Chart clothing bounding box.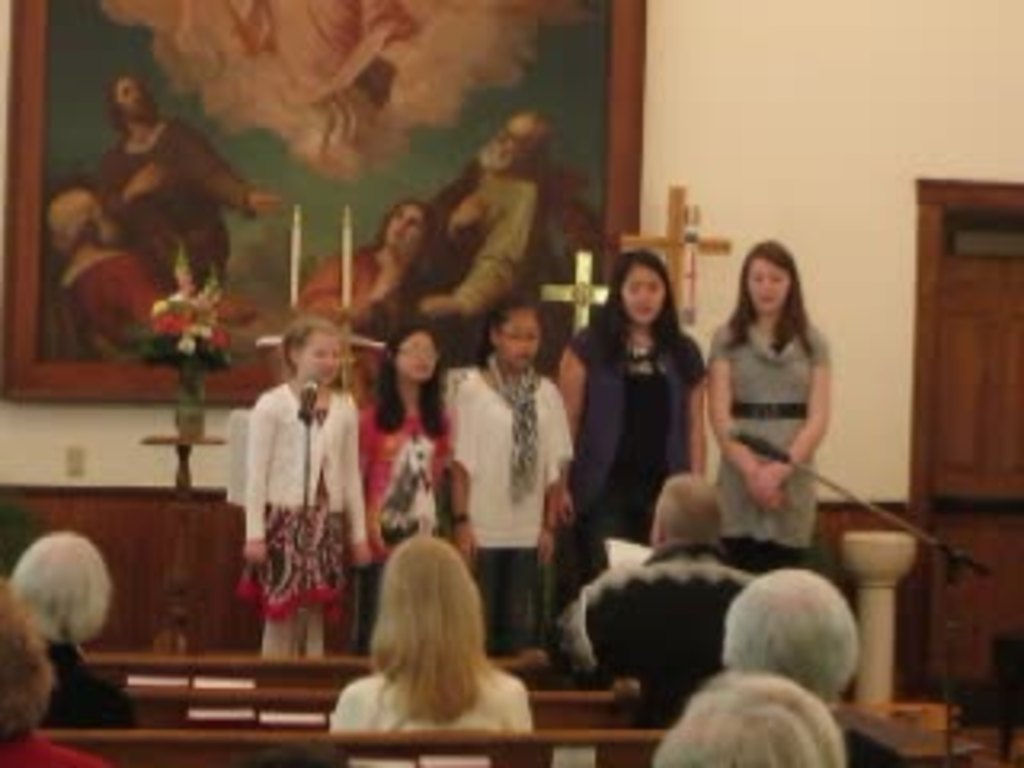
Charted: Rect(438, 349, 573, 656).
